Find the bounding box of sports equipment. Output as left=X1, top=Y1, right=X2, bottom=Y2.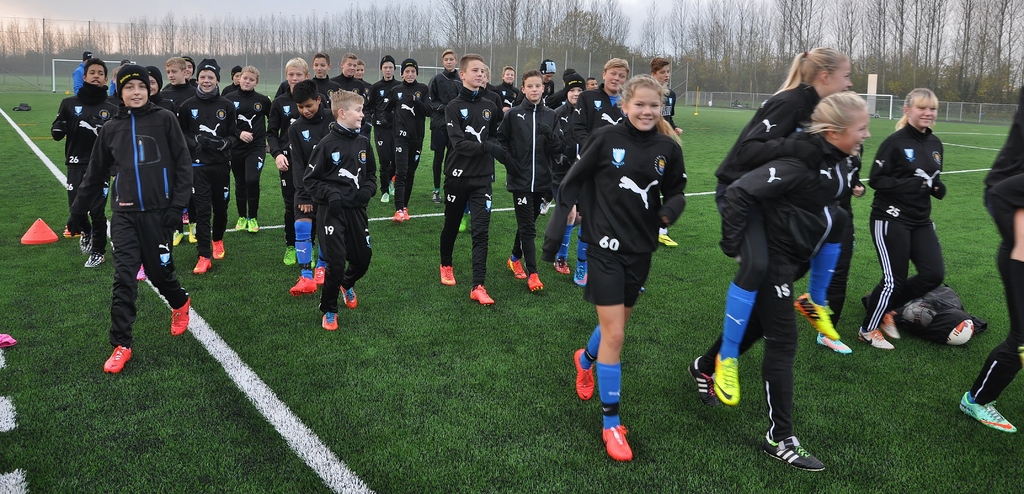
left=596, top=421, right=636, bottom=466.
